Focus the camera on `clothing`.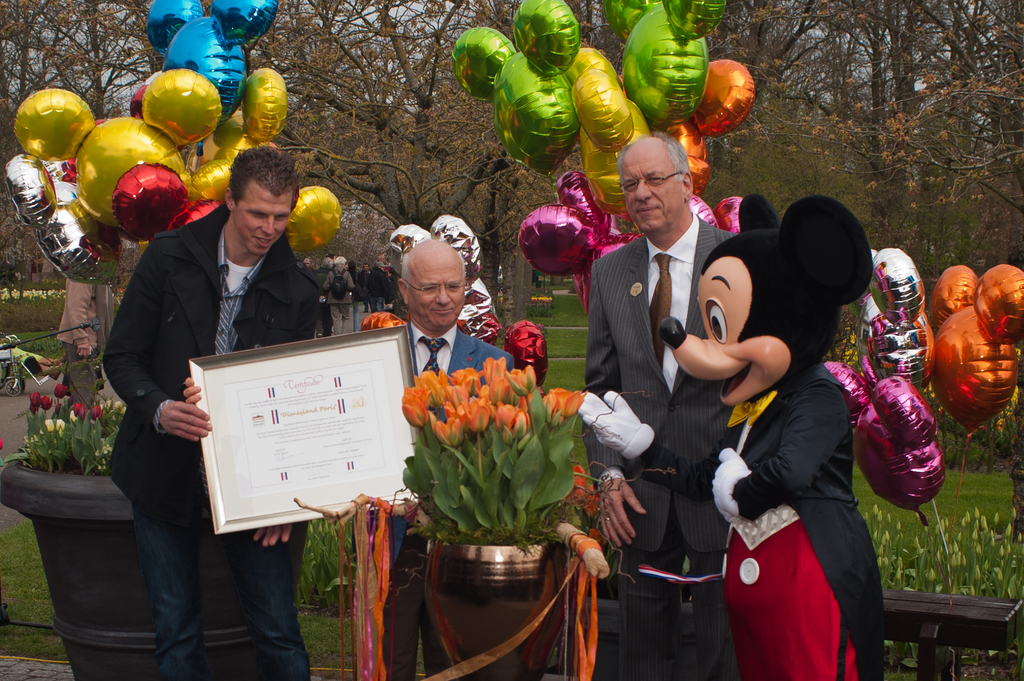
Focus region: <box>387,314,517,386</box>.
